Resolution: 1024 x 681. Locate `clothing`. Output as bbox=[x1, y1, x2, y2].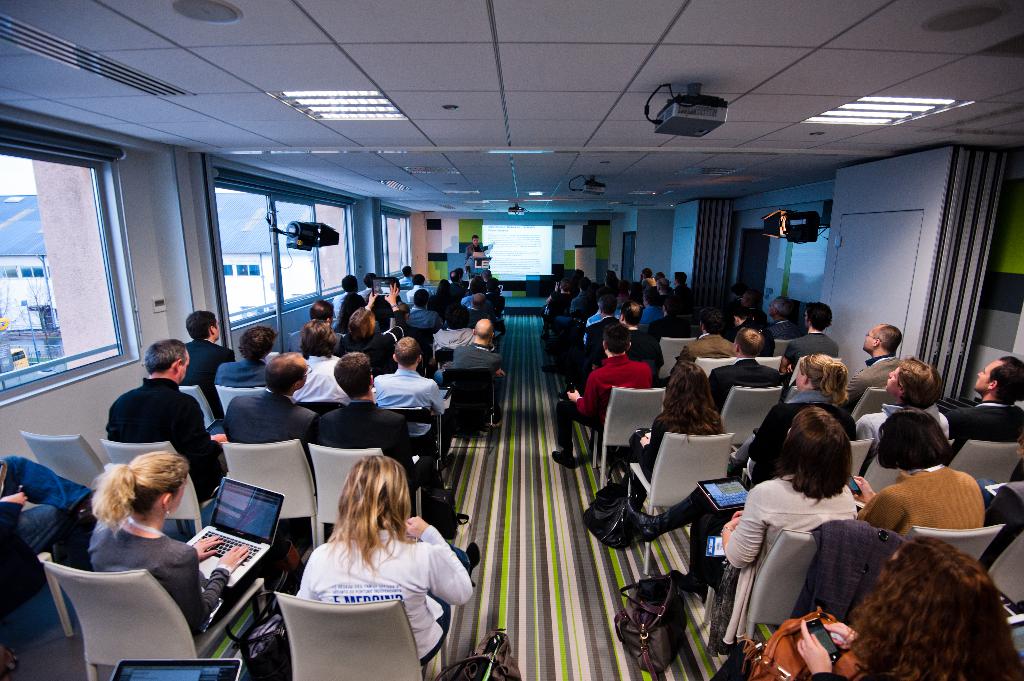
bbox=[718, 473, 862, 649].
